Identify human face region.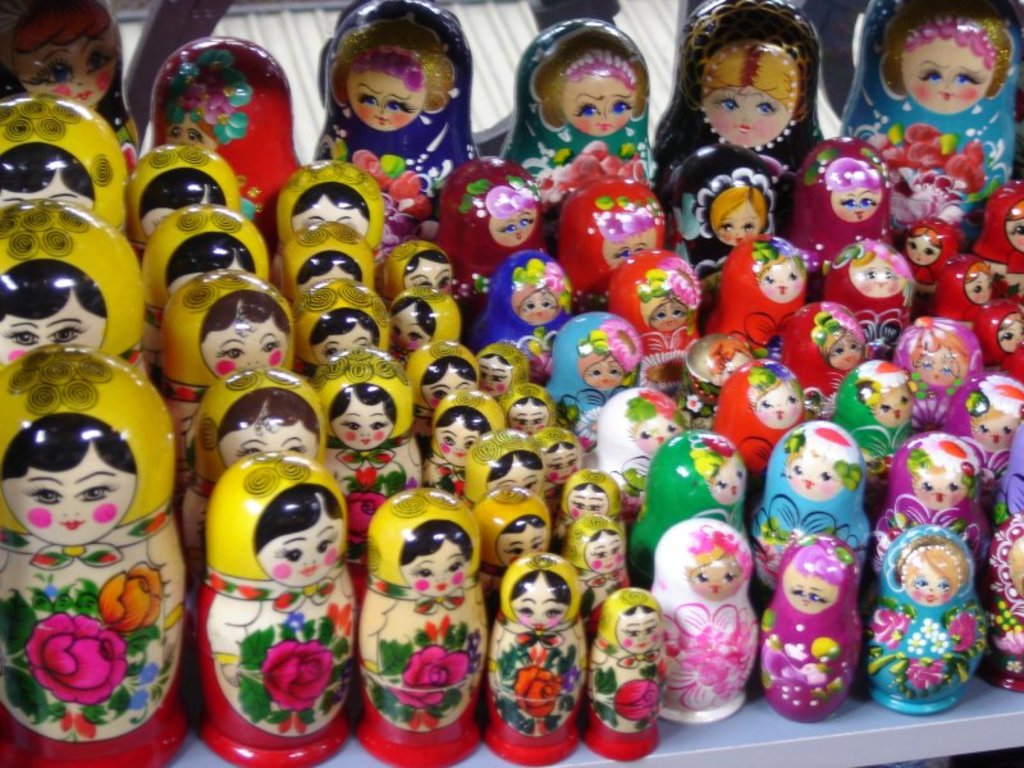
Region: {"left": 604, "top": 234, "right": 654, "bottom": 268}.
